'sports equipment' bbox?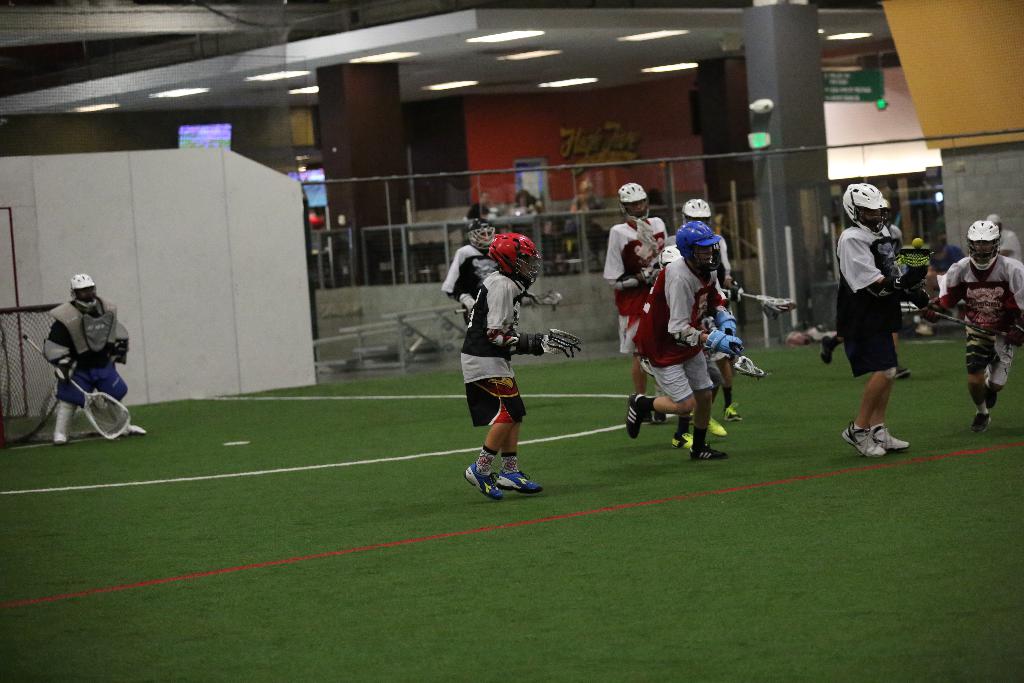
691/441/726/459
